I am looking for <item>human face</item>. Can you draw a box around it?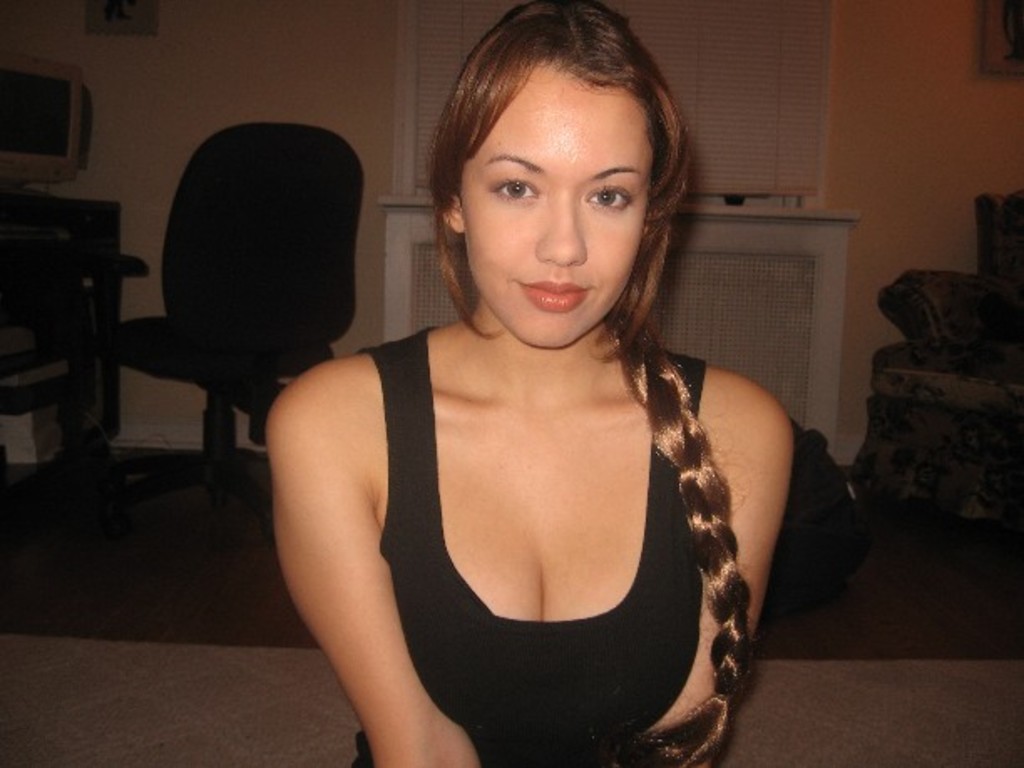
Sure, the bounding box is BBox(462, 65, 656, 355).
